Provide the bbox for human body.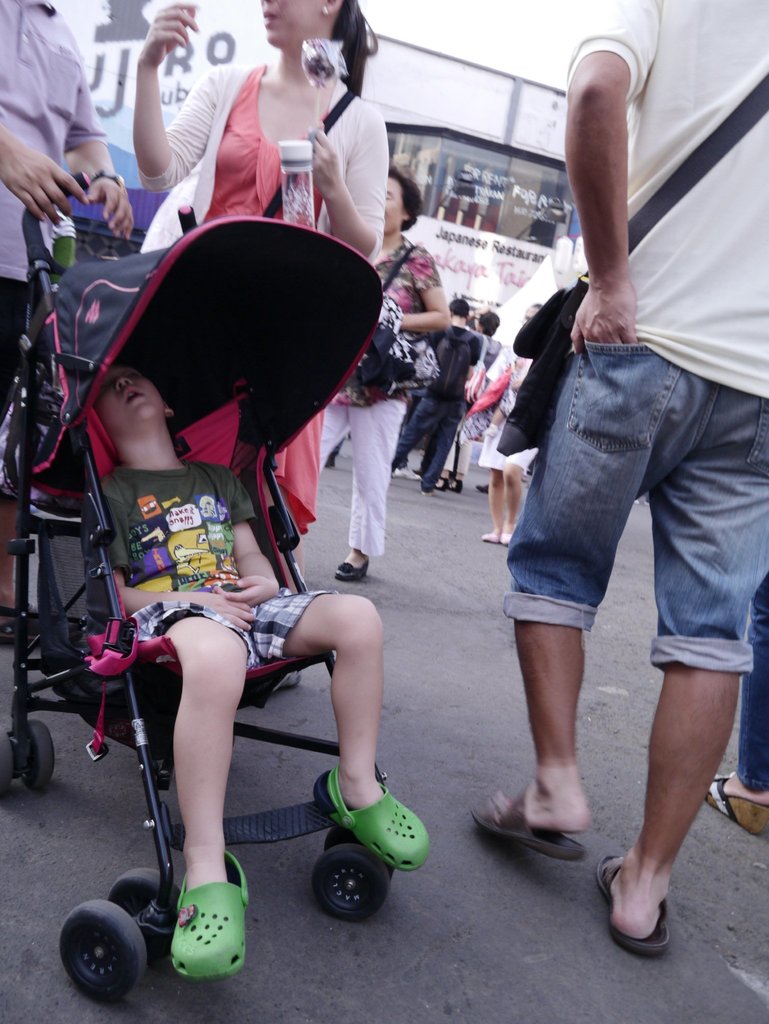
(97,452,437,984).
